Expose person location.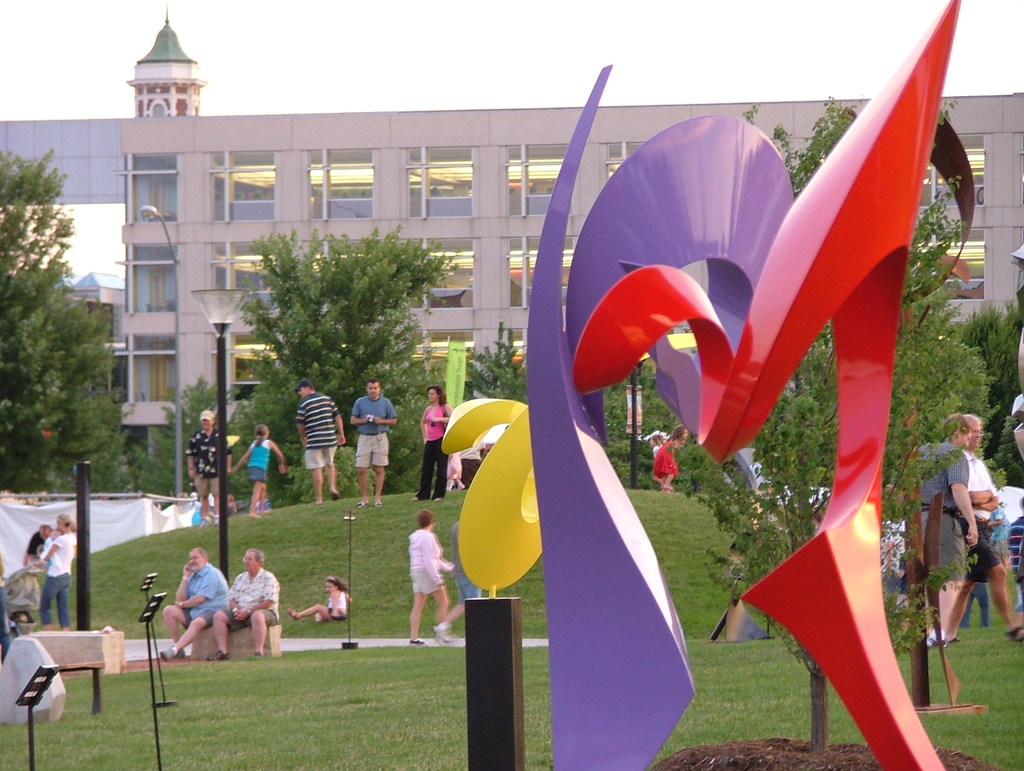
Exposed at [645,436,680,487].
